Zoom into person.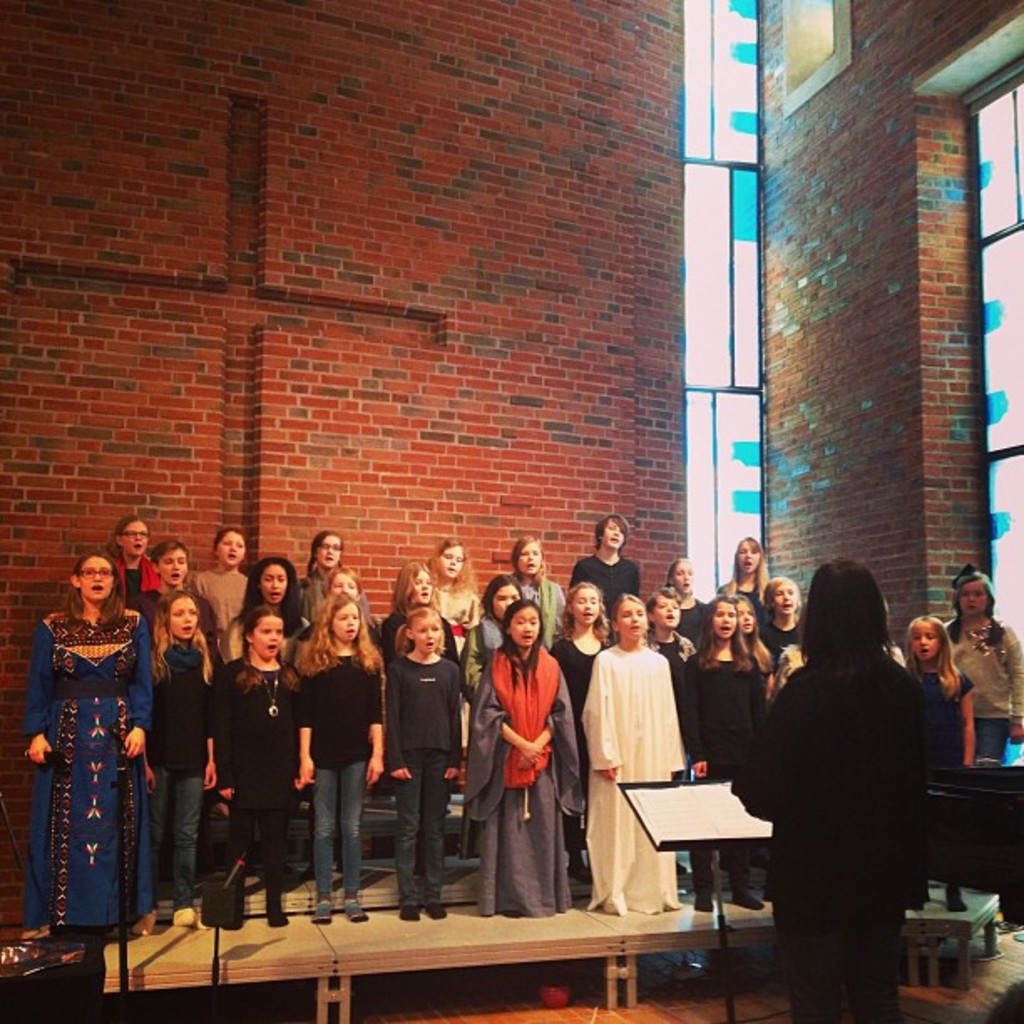
Zoom target: (x1=708, y1=537, x2=778, y2=634).
